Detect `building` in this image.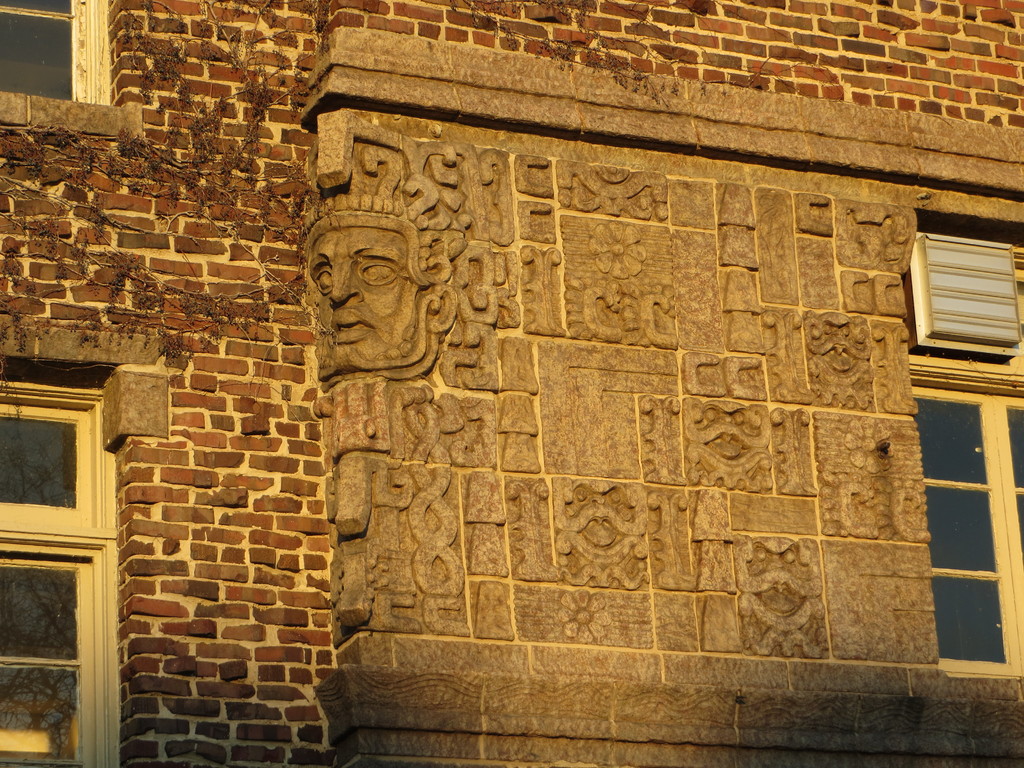
Detection: 0/0/1023/767.
